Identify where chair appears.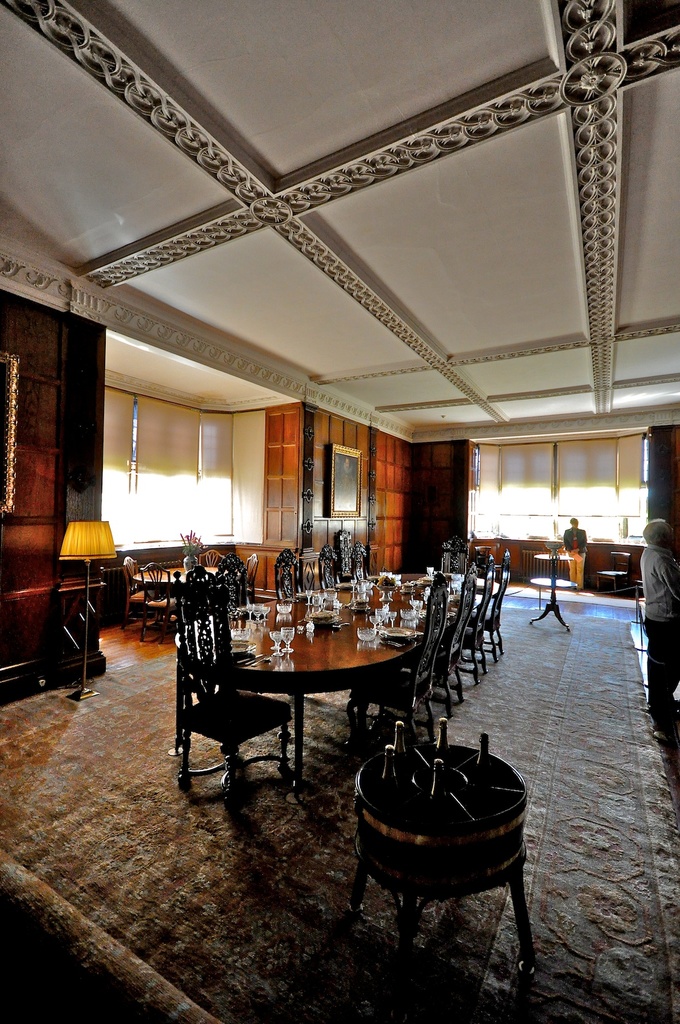
Appears at 420 566 477 707.
